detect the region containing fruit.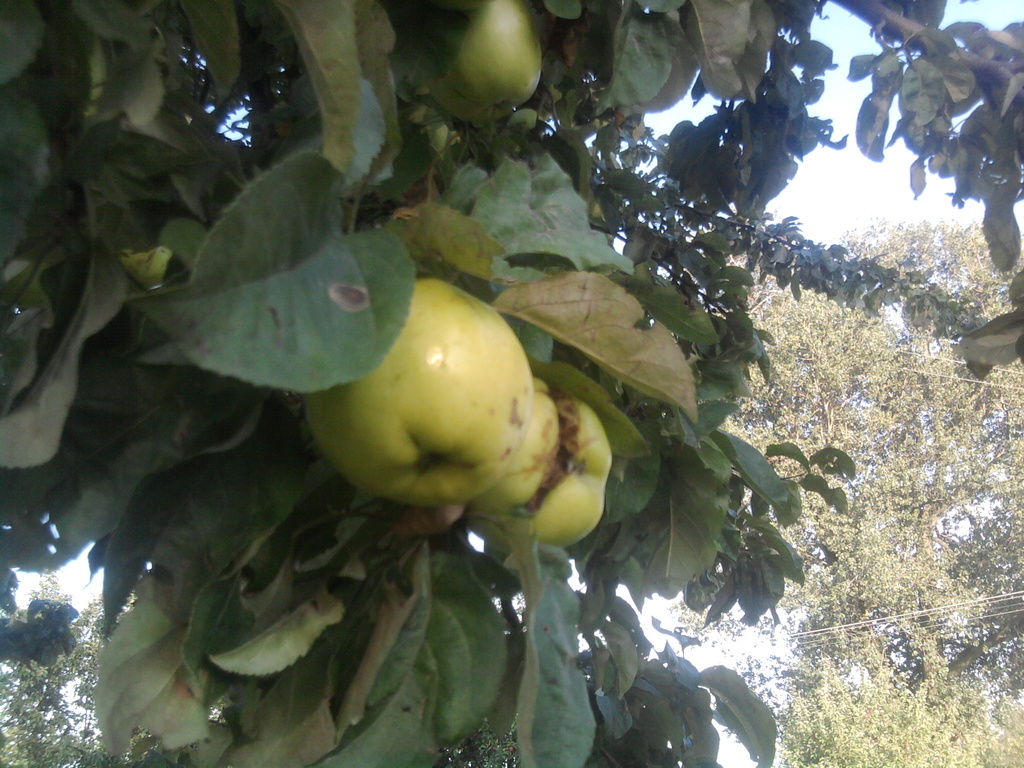
[541, 401, 598, 546].
